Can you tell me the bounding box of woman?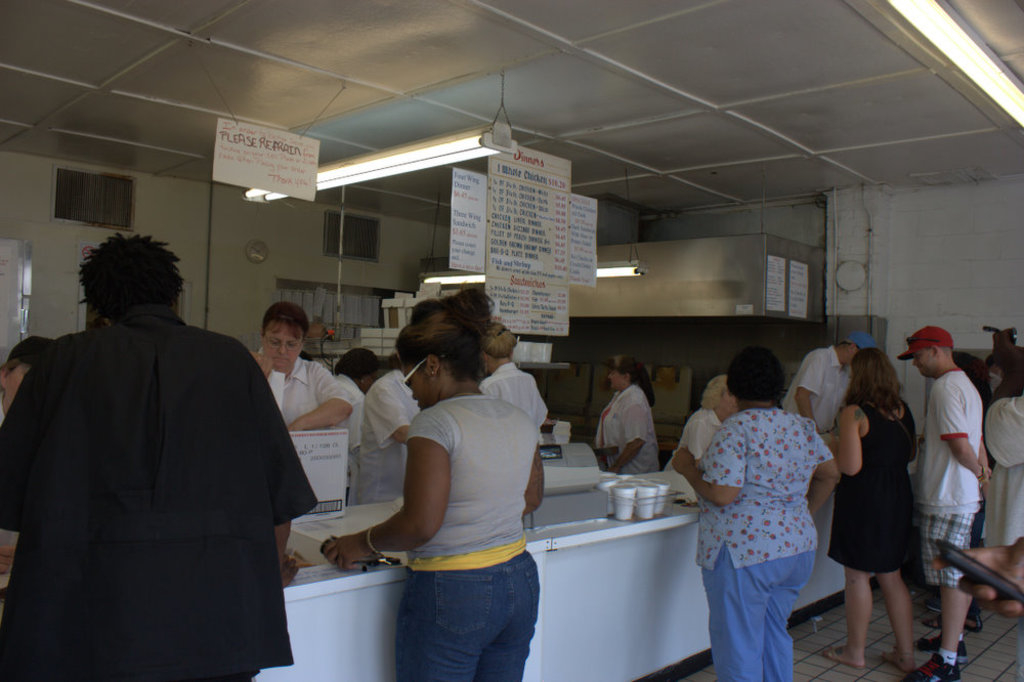
{"left": 321, "top": 297, "right": 547, "bottom": 681}.
